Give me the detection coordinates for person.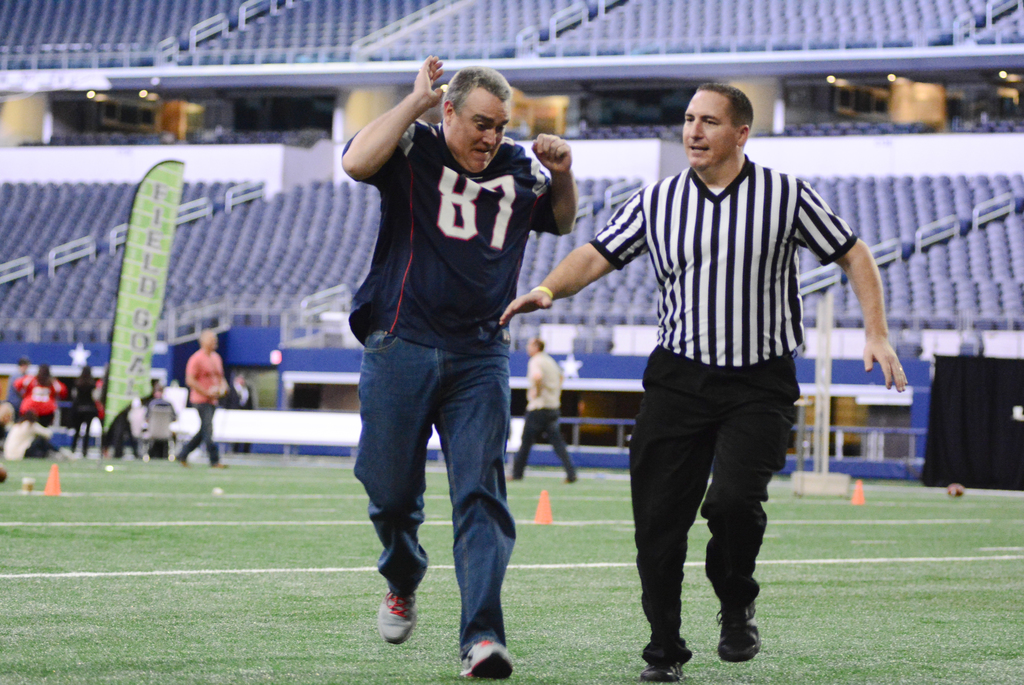
bbox(15, 357, 69, 458).
